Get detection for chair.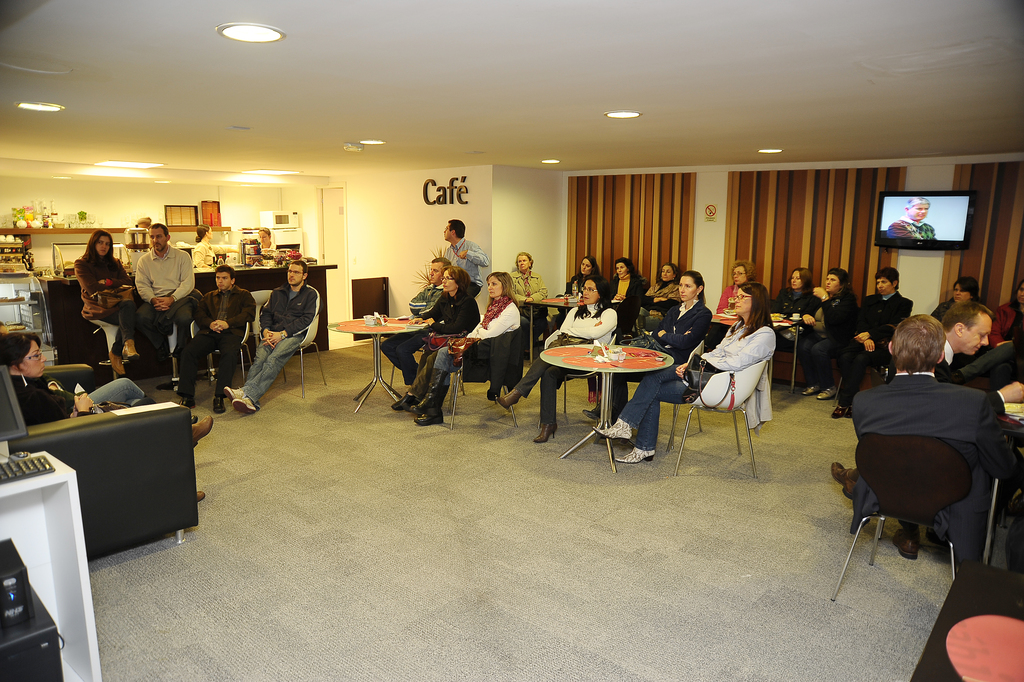
Detection: <box>185,315,255,404</box>.
